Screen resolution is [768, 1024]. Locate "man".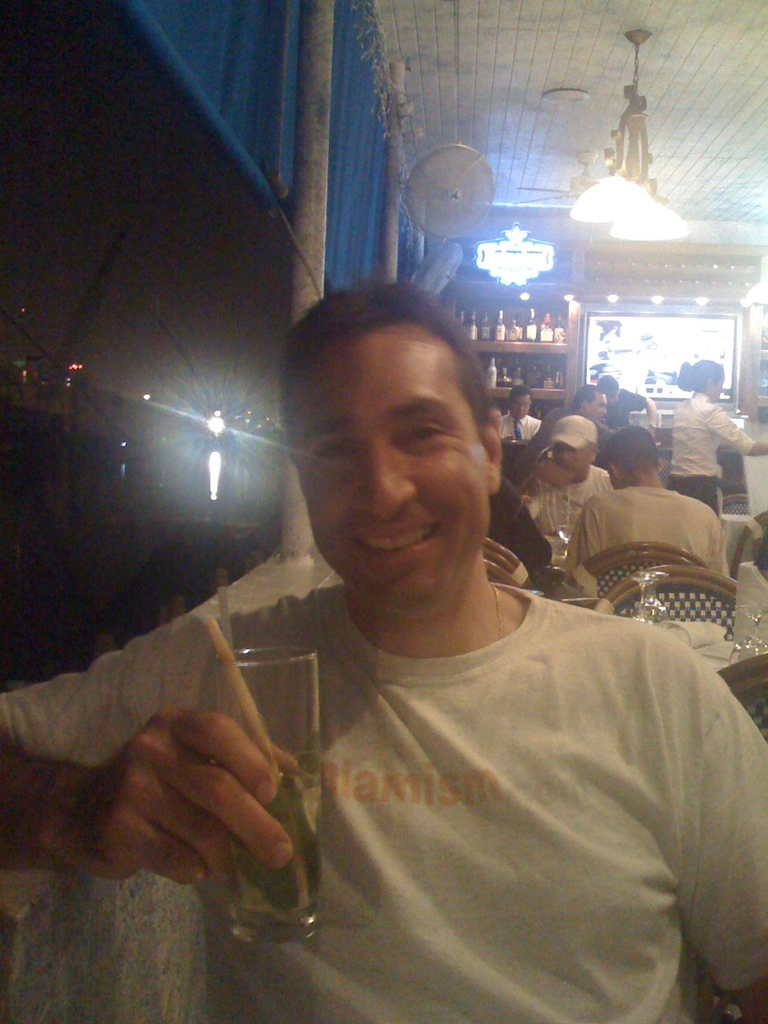
672 358 767 519.
